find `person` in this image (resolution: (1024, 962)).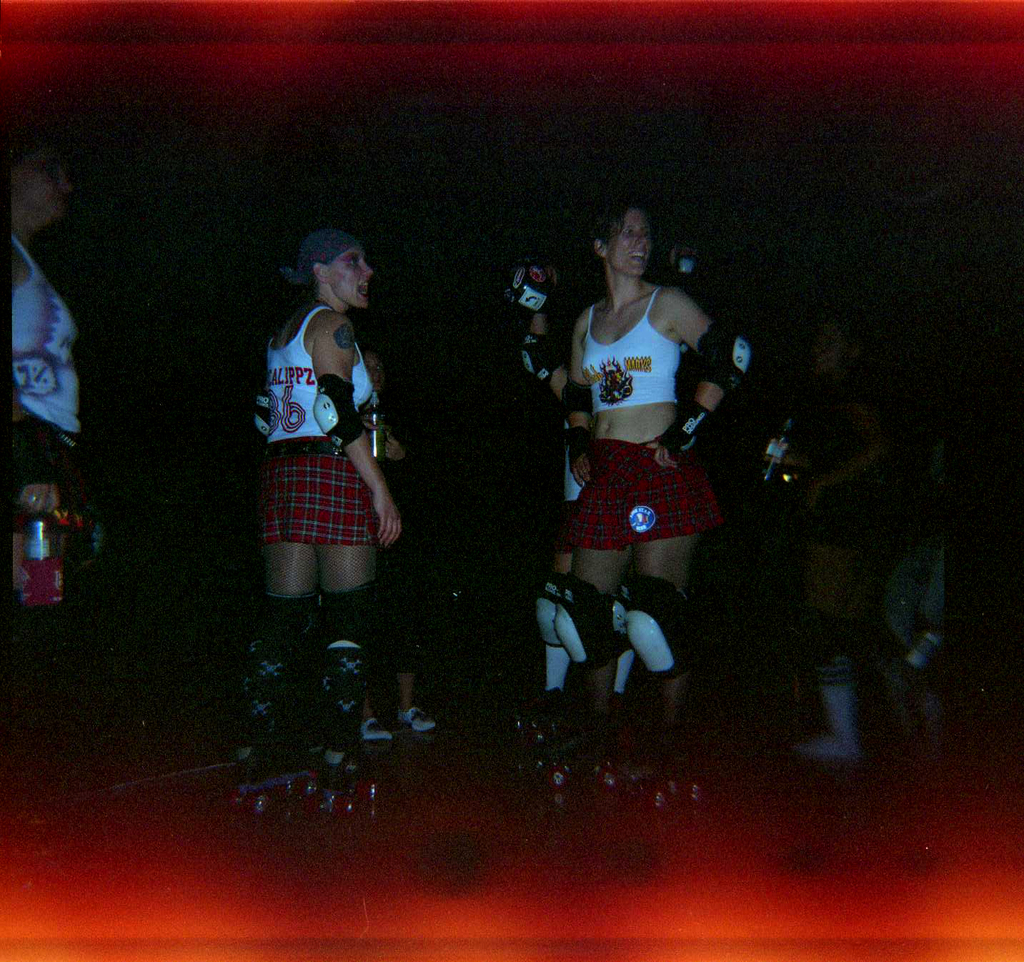
(left=525, top=194, right=750, bottom=824).
